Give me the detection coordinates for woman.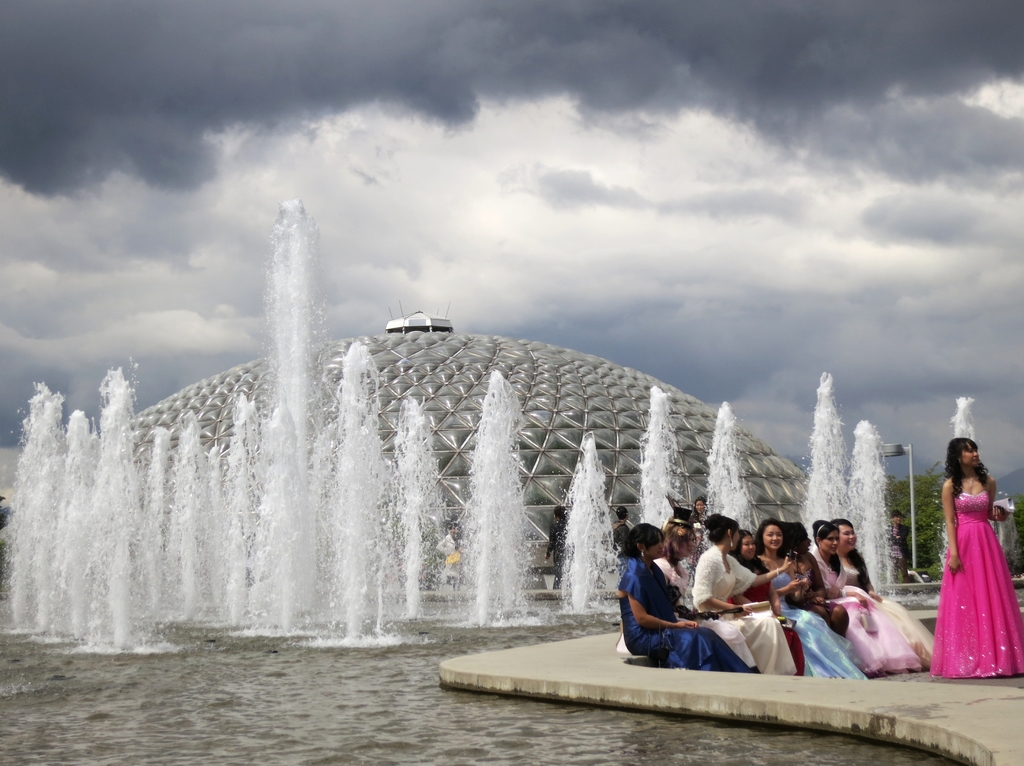
808,516,924,678.
